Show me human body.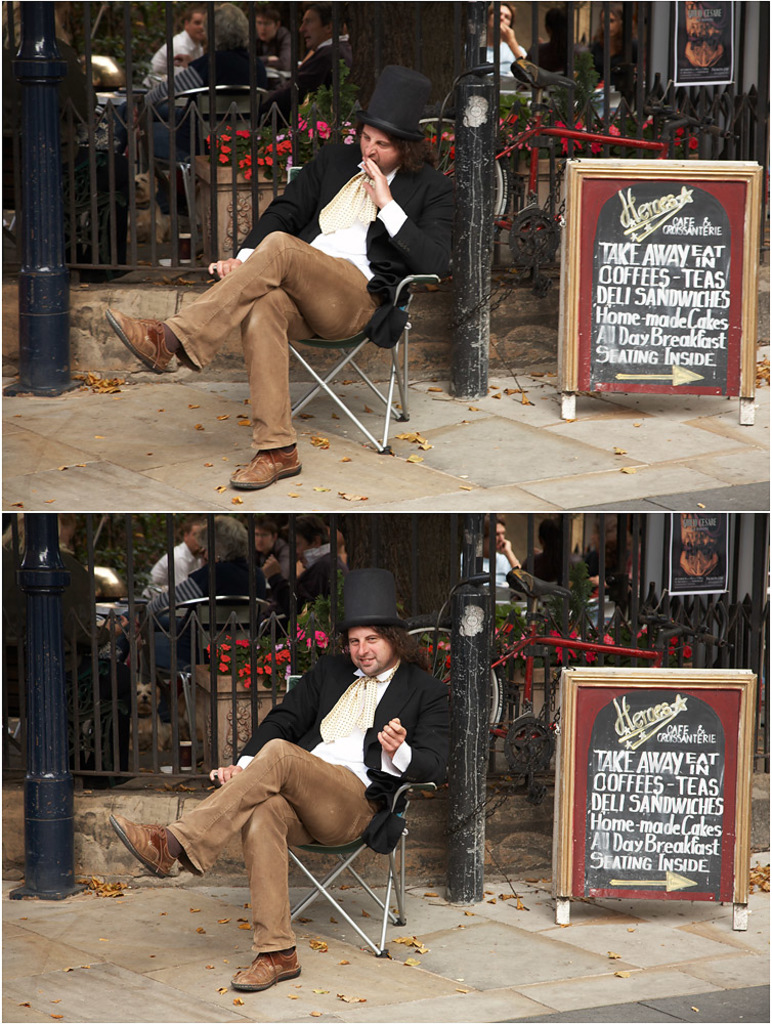
human body is here: (left=104, top=627, right=458, bottom=994).
